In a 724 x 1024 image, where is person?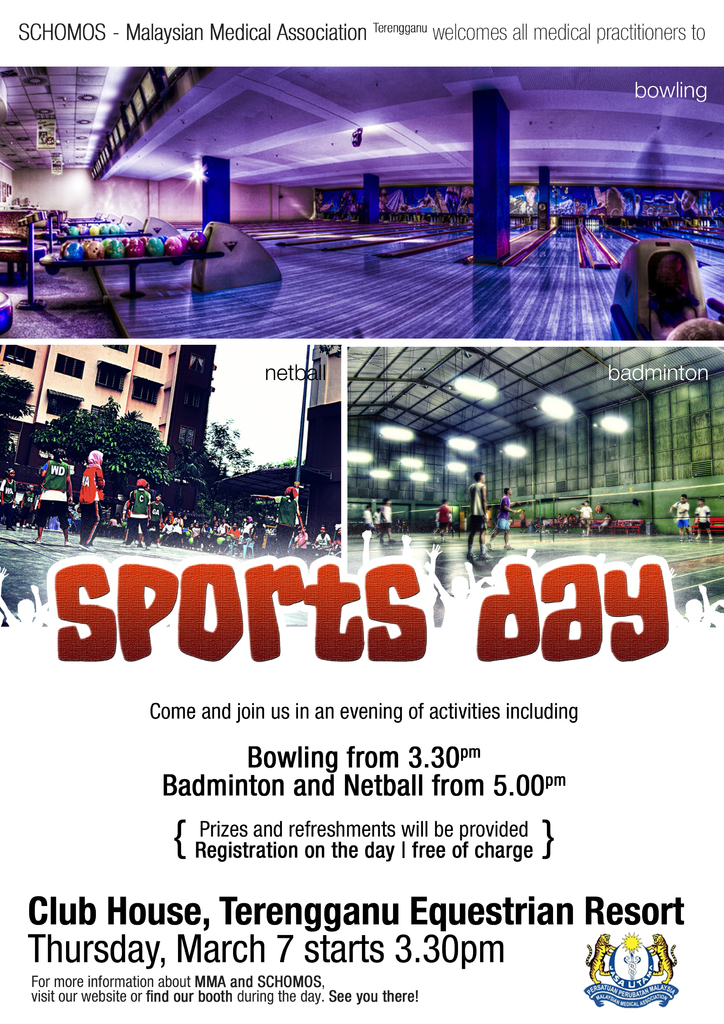
<bbox>693, 495, 714, 543</bbox>.
